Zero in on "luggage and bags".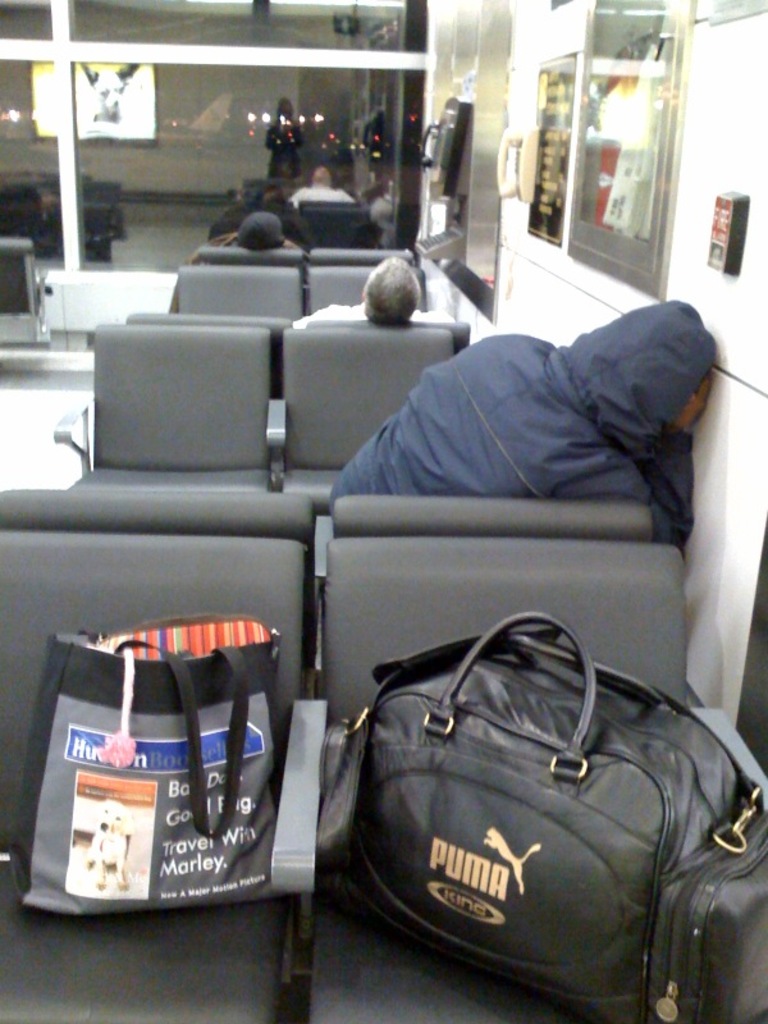
Zeroed in: 645, 786, 767, 1023.
